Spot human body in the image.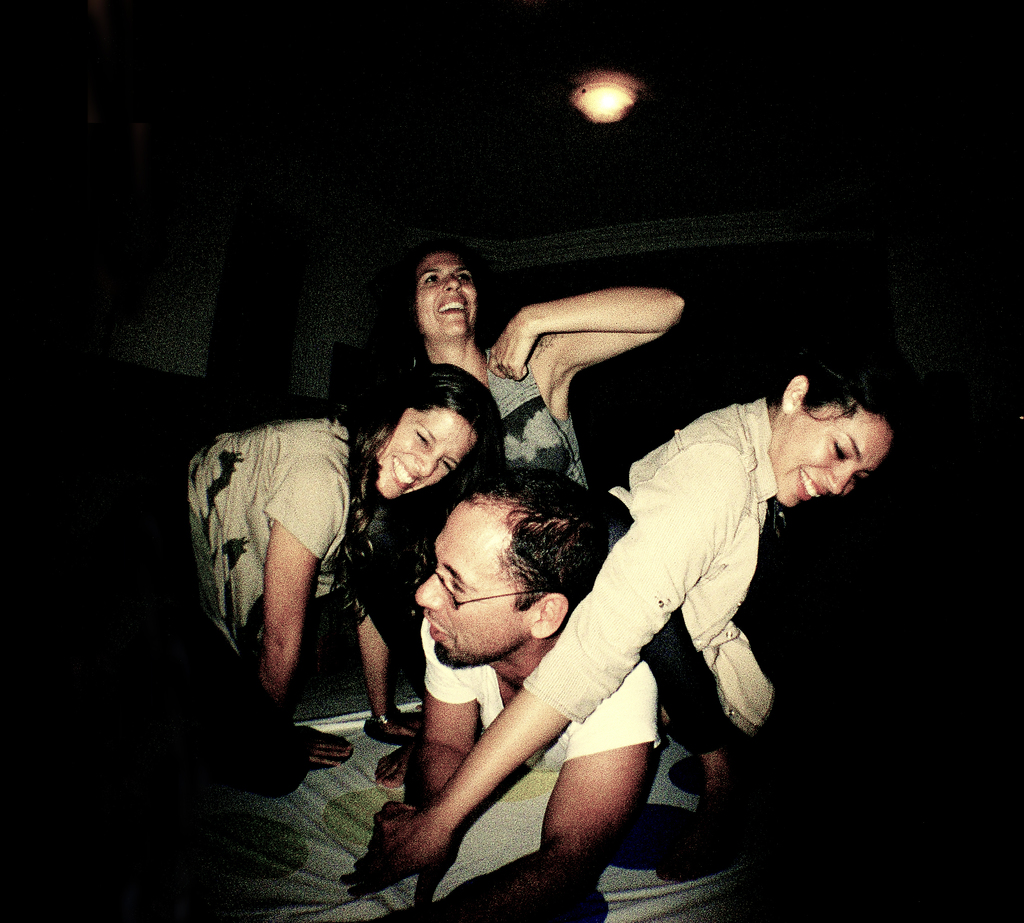
human body found at crop(132, 359, 499, 787).
